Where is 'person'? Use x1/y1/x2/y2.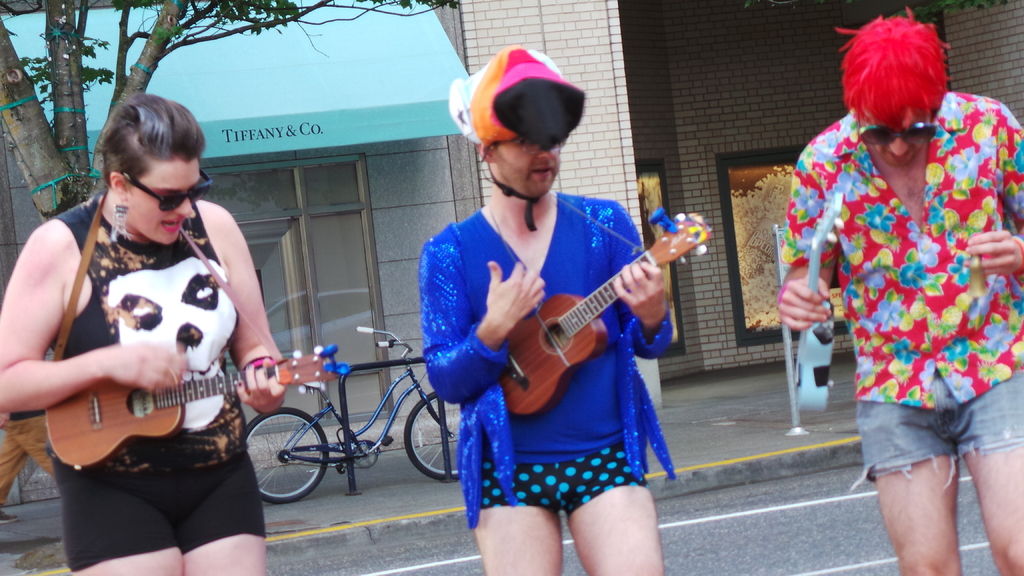
0/95/270/575.
